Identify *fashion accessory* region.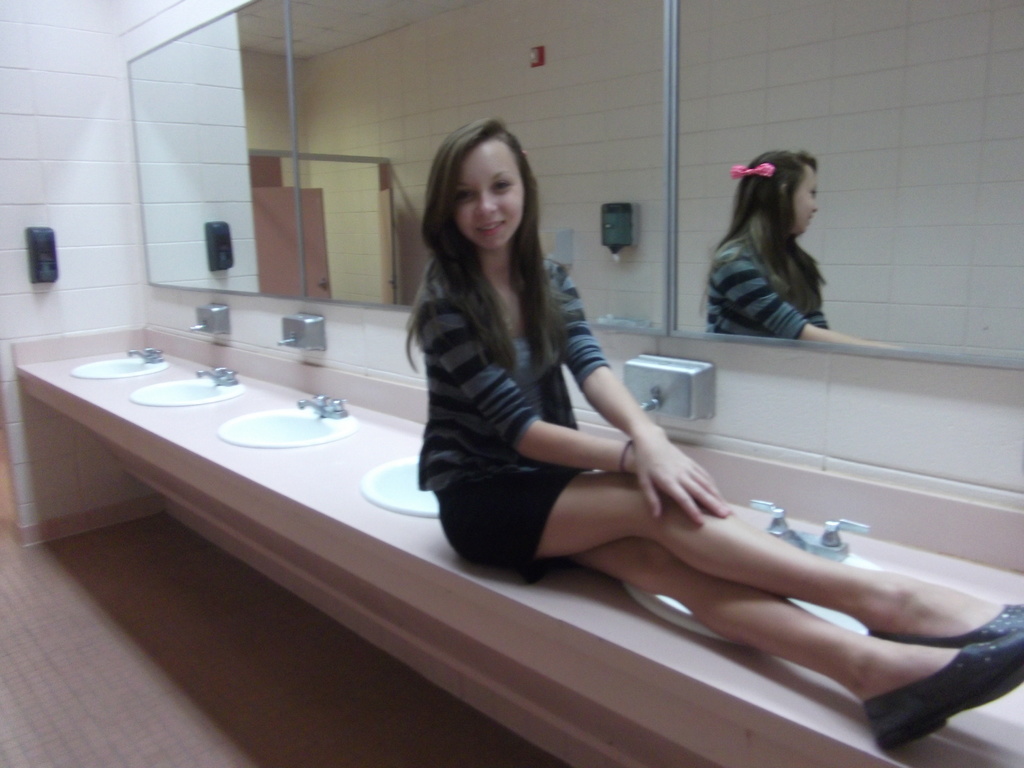
Region: detection(864, 601, 1023, 651).
